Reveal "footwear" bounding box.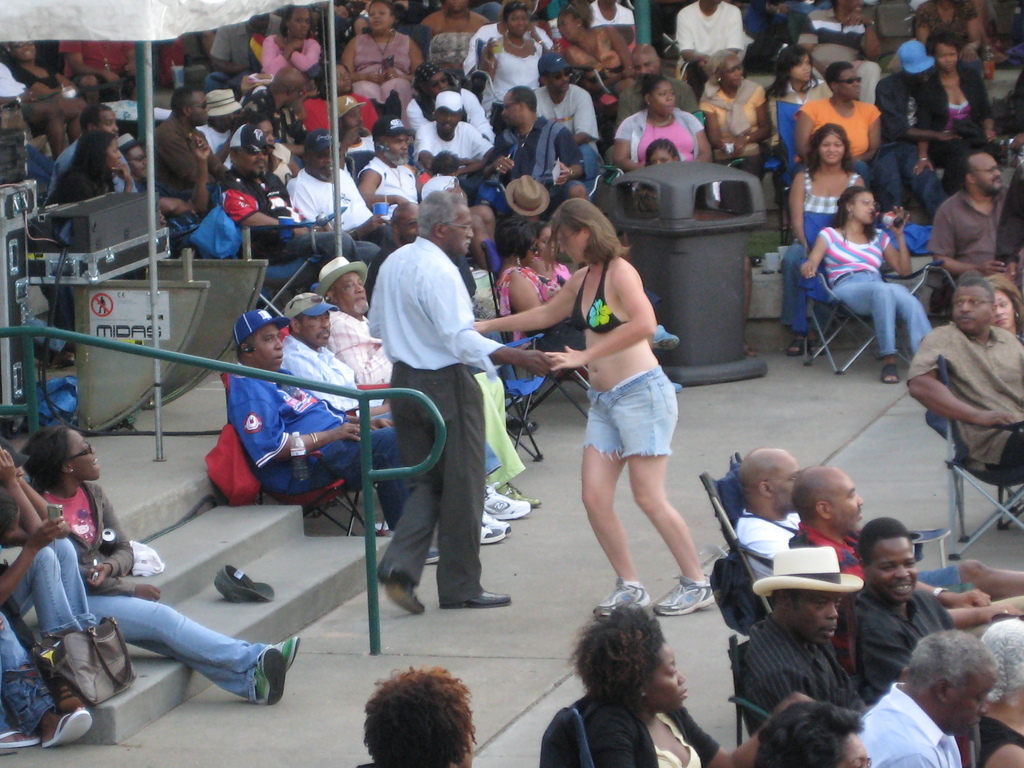
Revealed: bbox(417, 548, 440, 564).
